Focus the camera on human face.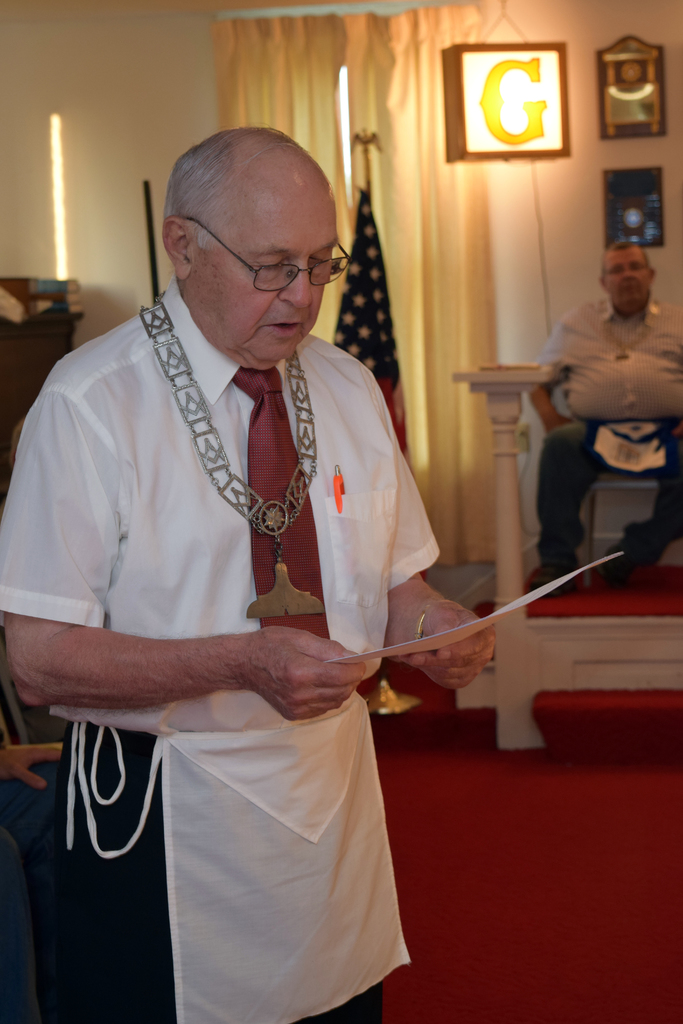
Focus region: rect(186, 180, 350, 371).
